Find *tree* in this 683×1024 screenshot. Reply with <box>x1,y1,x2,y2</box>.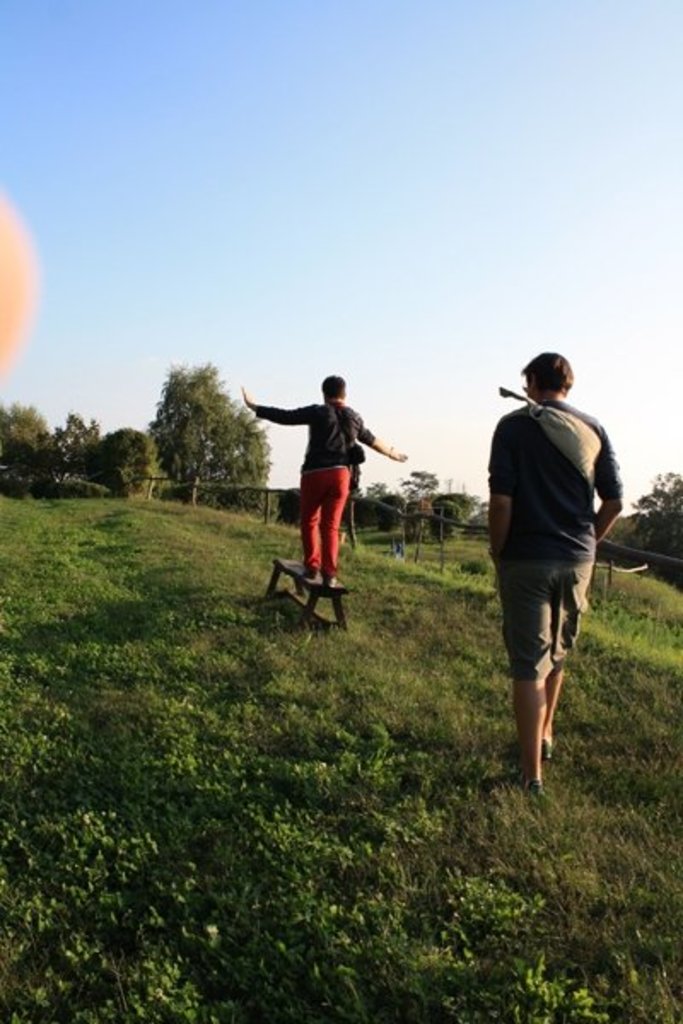
<box>89,420,155,503</box>.
